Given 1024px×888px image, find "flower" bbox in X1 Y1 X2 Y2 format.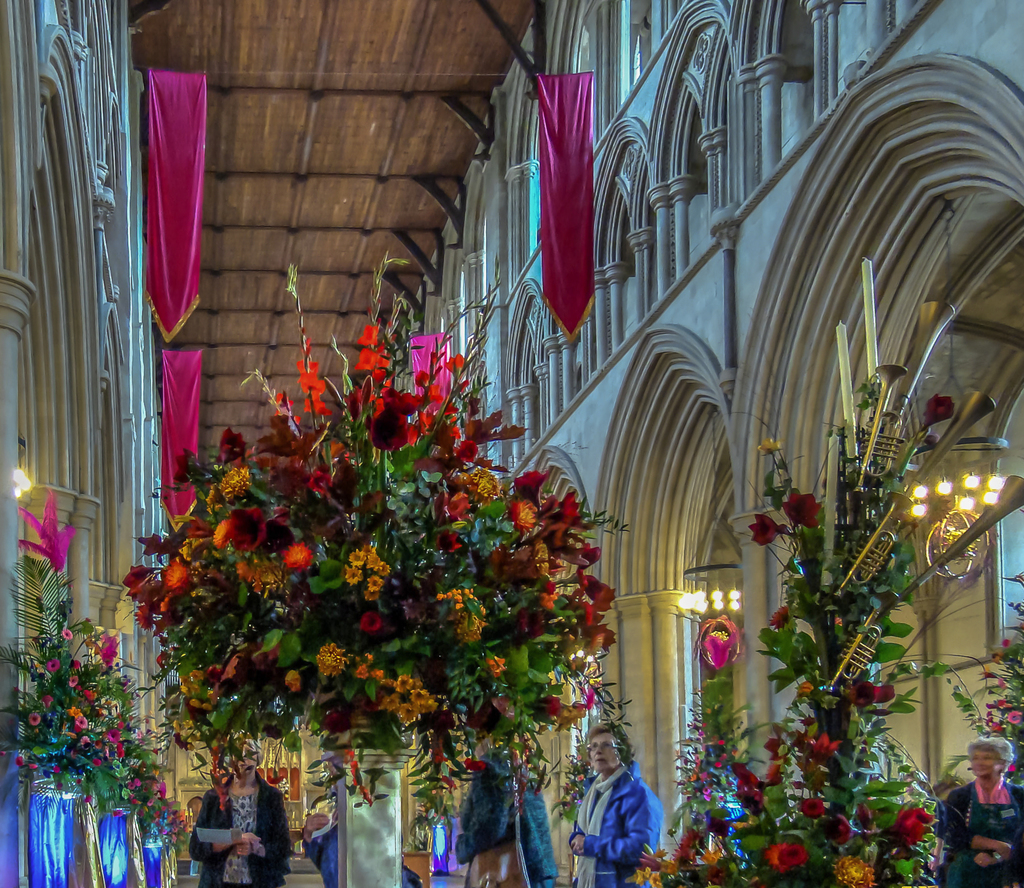
1004 707 1021 727.
